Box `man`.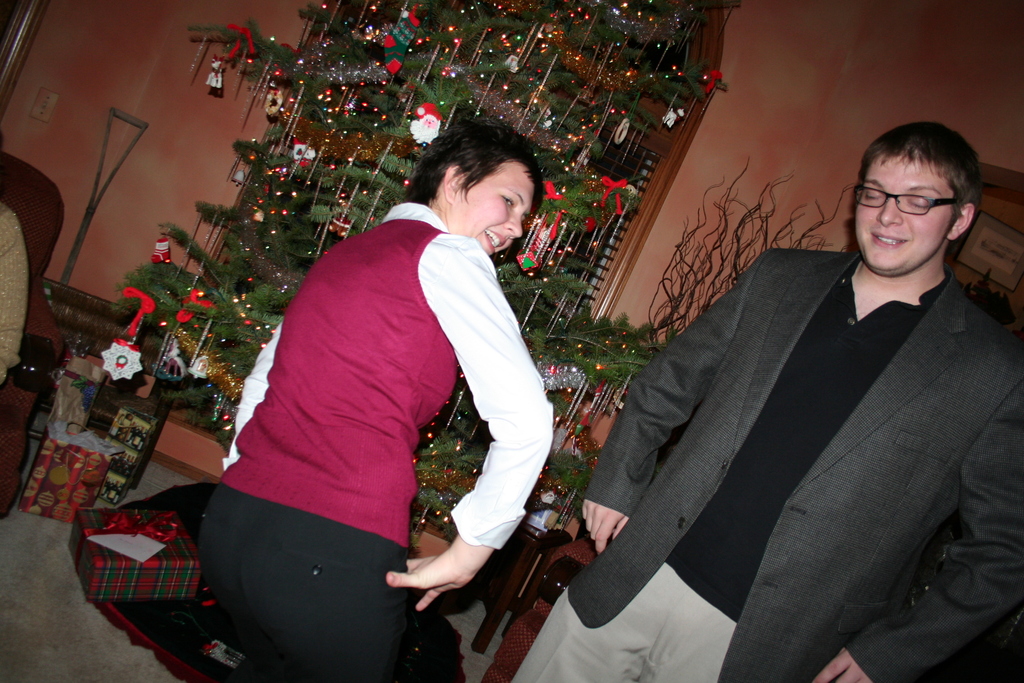
<bbox>457, 129, 950, 659</bbox>.
